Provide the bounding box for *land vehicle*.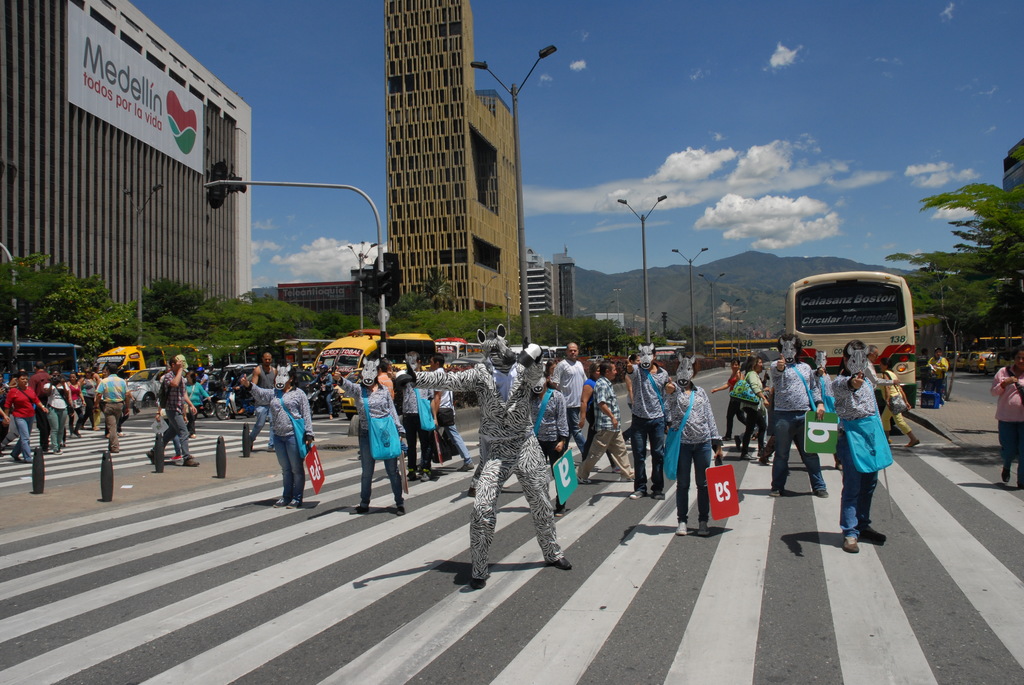
{"x1": 998, "y1": 350, "x2": 1011, "y2": 373}.
